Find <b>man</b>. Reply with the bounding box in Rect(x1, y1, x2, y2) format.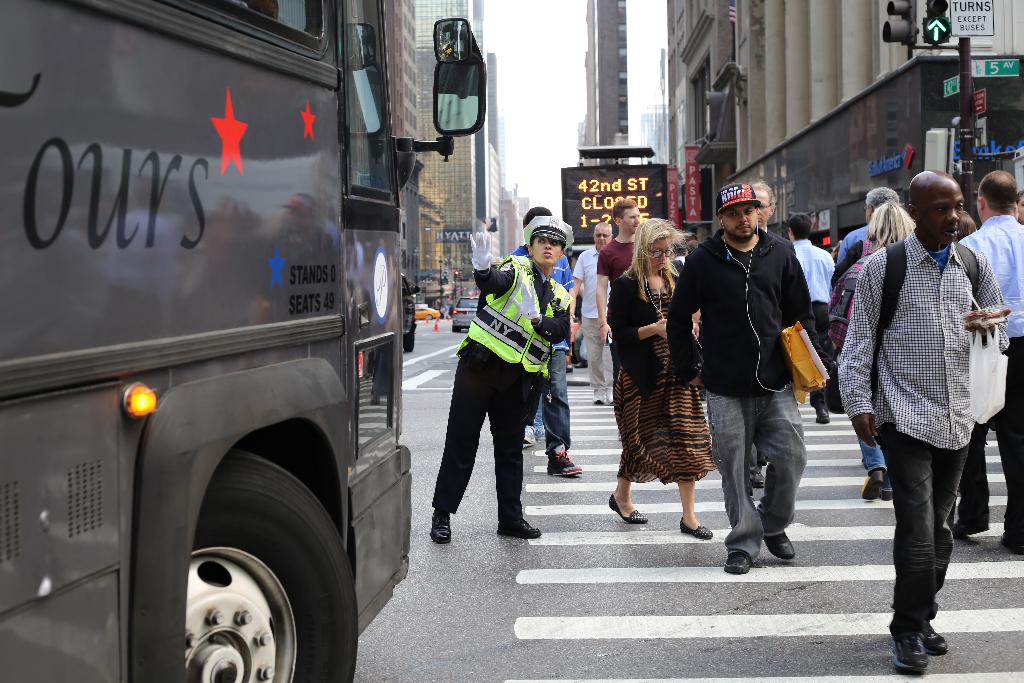
Rect(564, 222, 617, 404).
